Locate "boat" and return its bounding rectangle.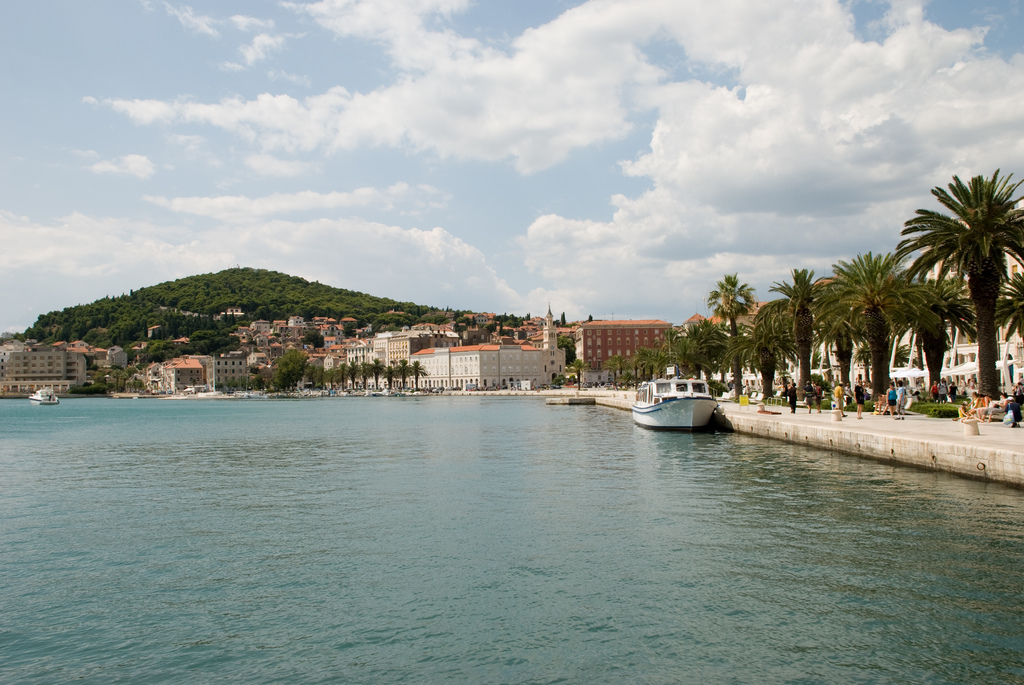
[x1=643, y1=371, x2=760, y2=427].
